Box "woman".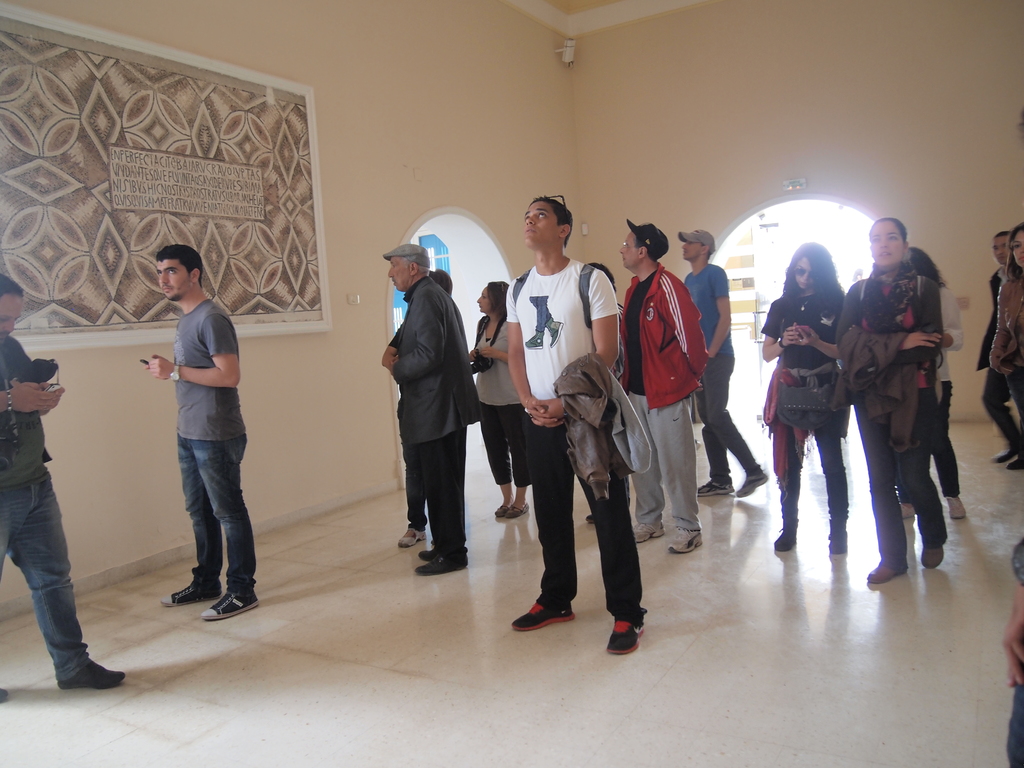
902 243 972 522.
